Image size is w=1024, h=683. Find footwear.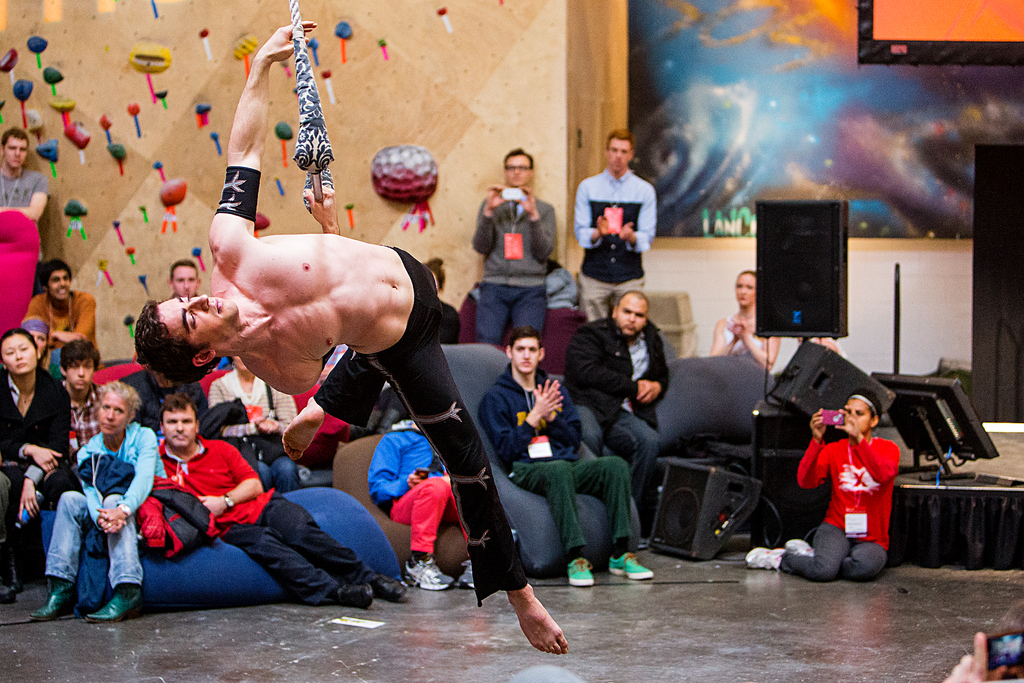
455, 561, 475, 591.
